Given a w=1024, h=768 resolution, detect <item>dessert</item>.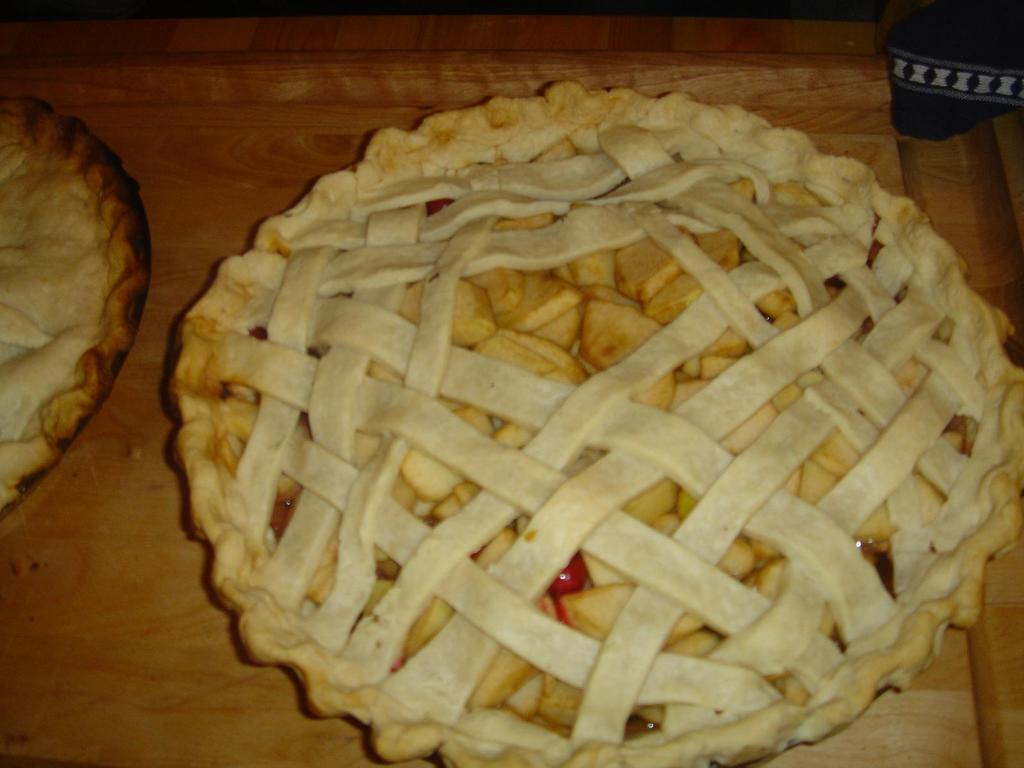
pyautogui.locateOnScreen(172, 84, 1022, 767).
